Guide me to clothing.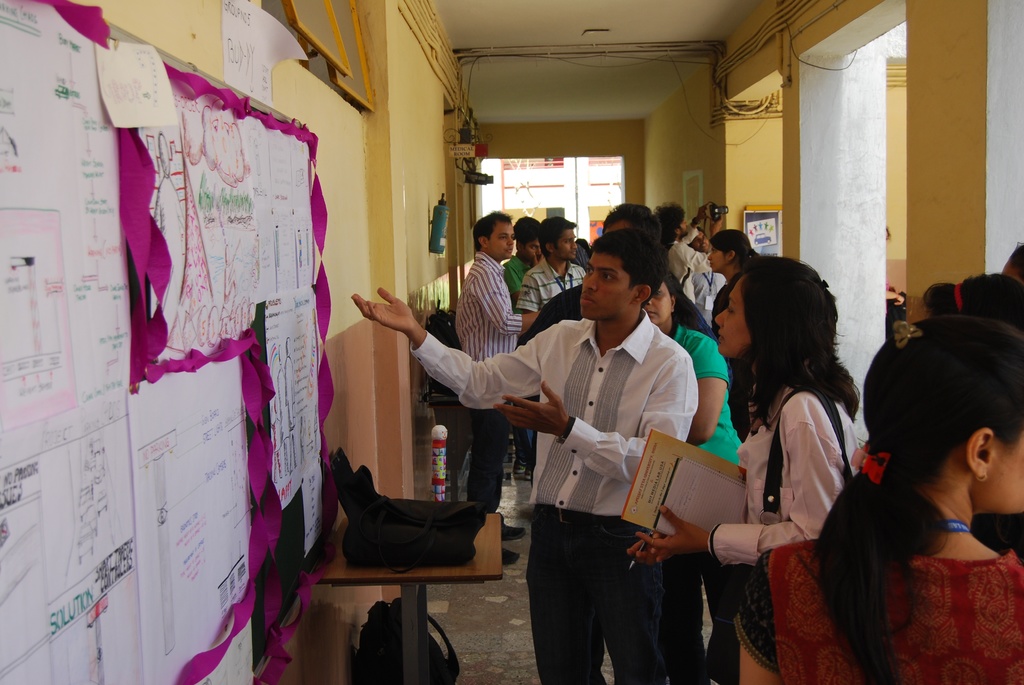
Guidance: region(678, 313, 747, 684).
